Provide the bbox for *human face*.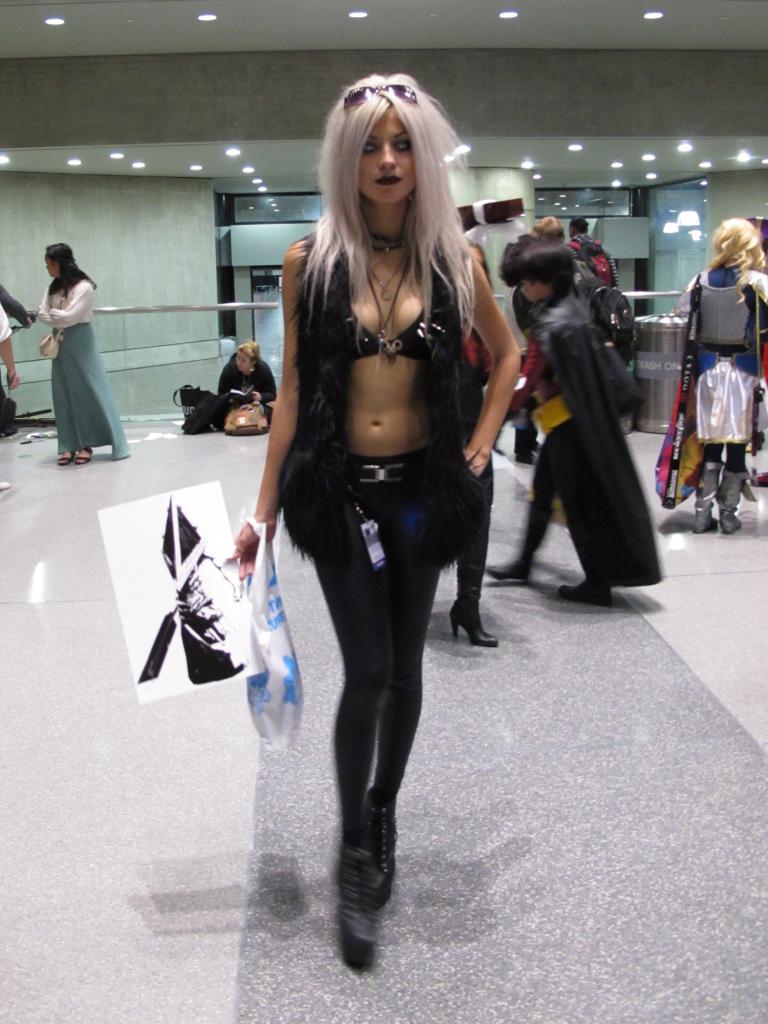
(x1=236, y1=352, x2=251, y2=368).
